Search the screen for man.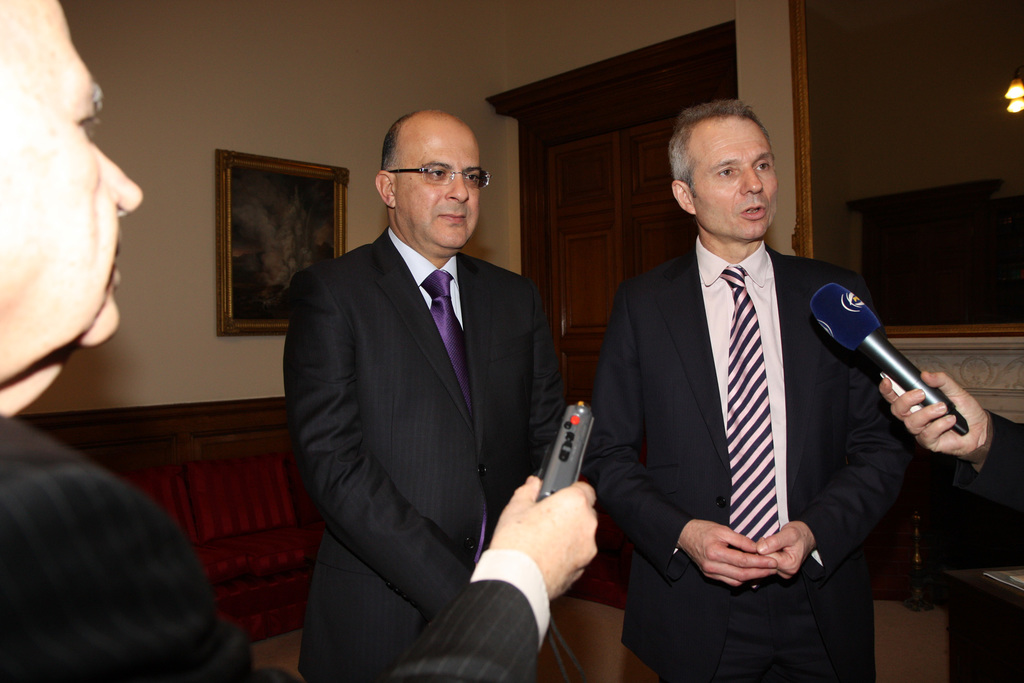
Found at [584,86,941,679].
